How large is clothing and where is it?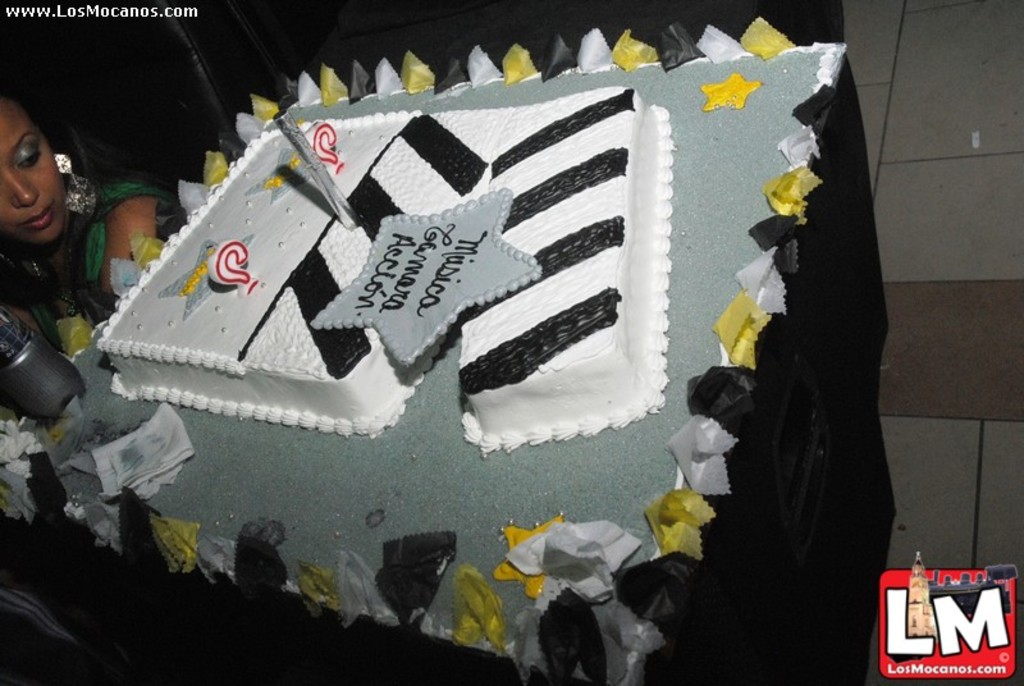
Bounding box: locate(0, 172, 183, 319).
